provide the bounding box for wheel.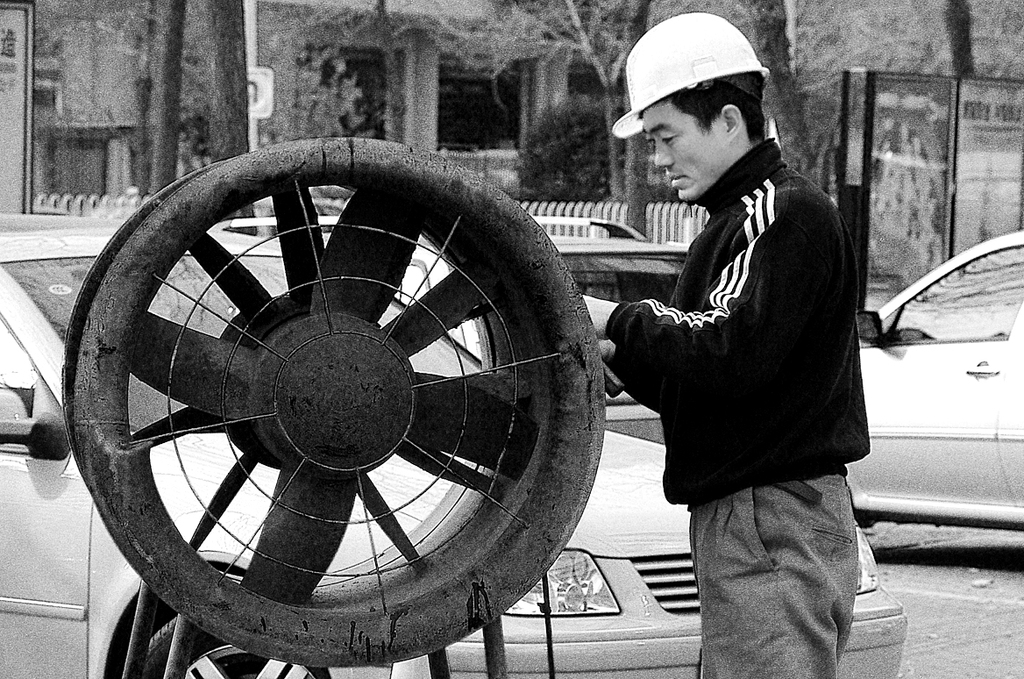
region(61, 132, 609, 674).
